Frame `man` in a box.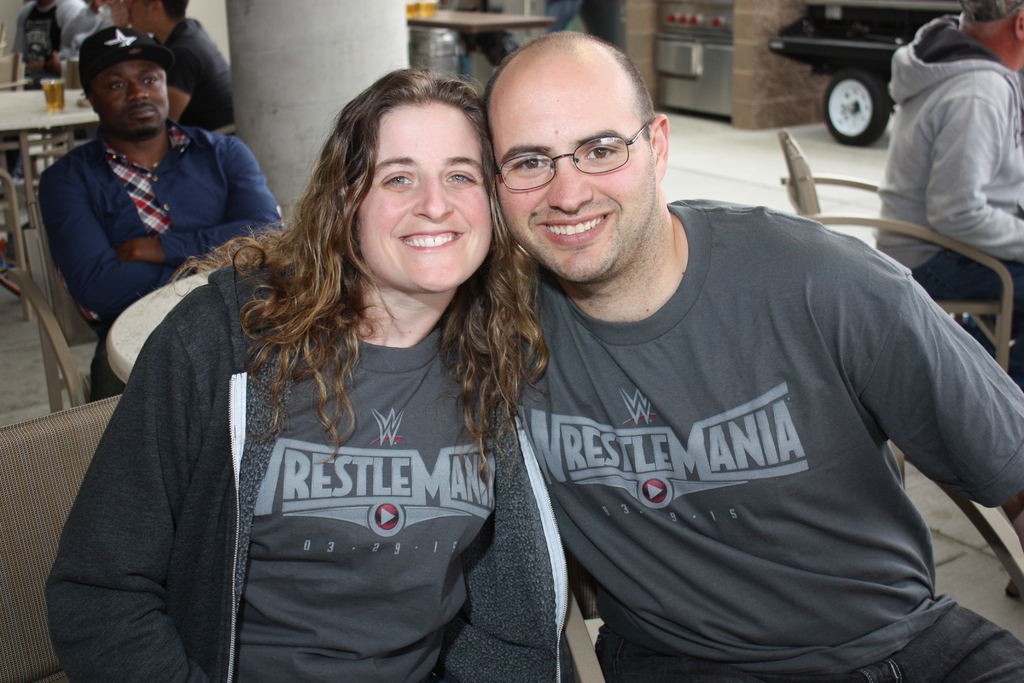
pyautogui.locateOnScreen(124, 0, 237, 134).
